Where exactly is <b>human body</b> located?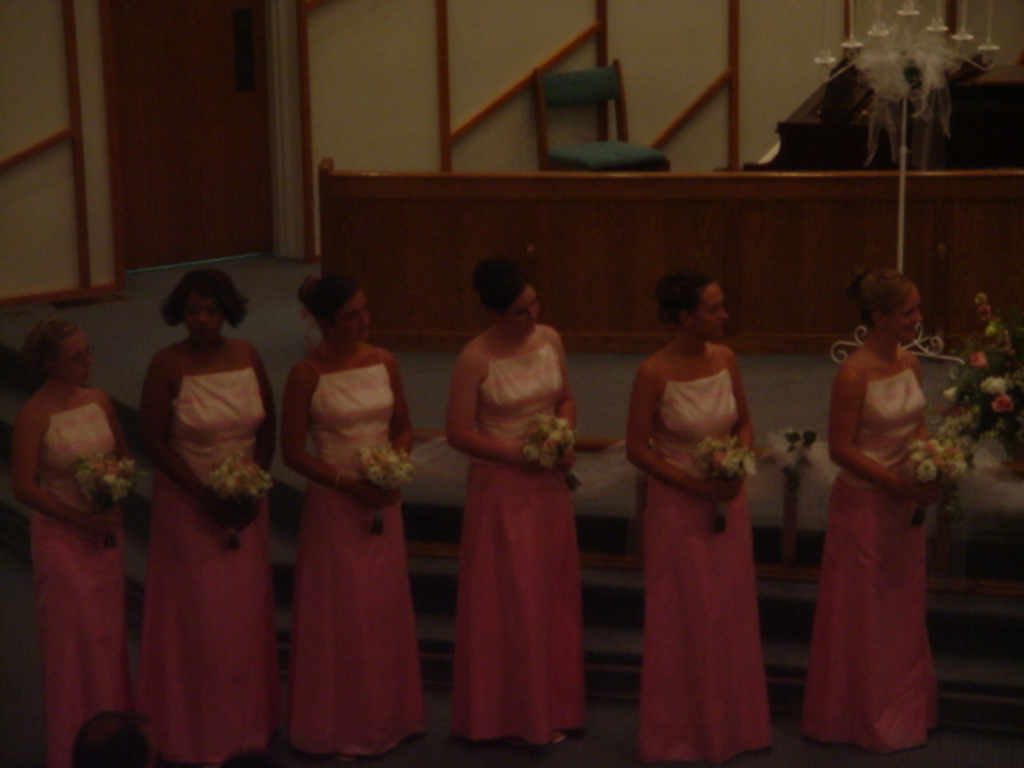
Its bounding box is (3, 318, 139, 765).
